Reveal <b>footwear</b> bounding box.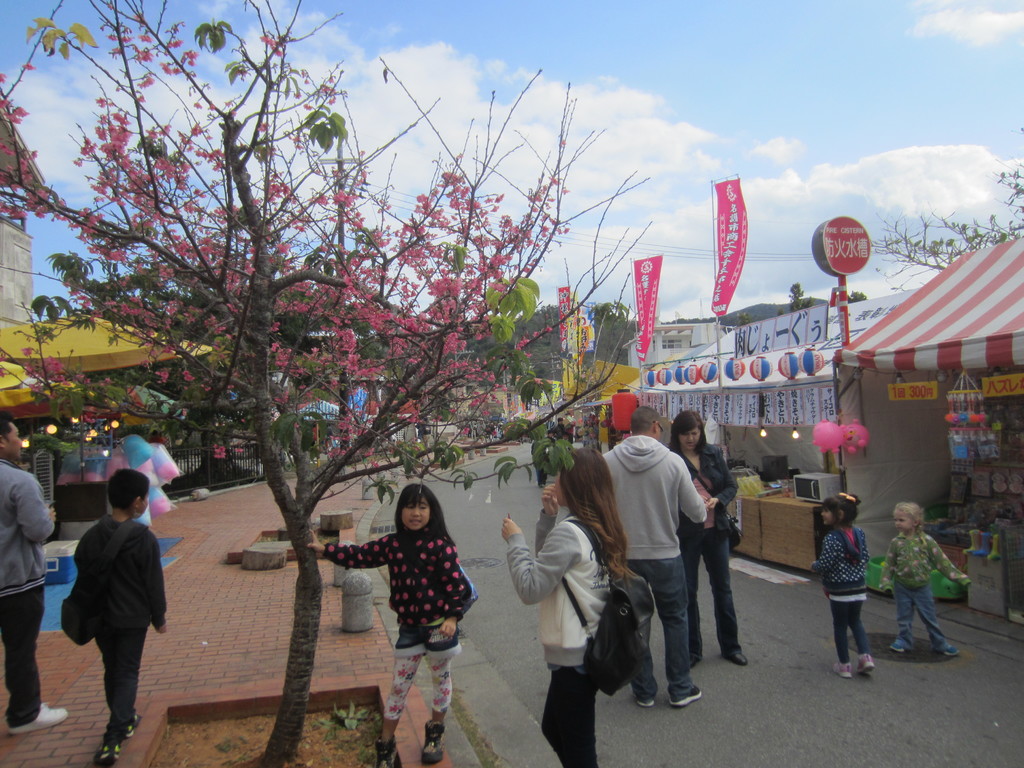
Revealed: 689/657/703/673.
